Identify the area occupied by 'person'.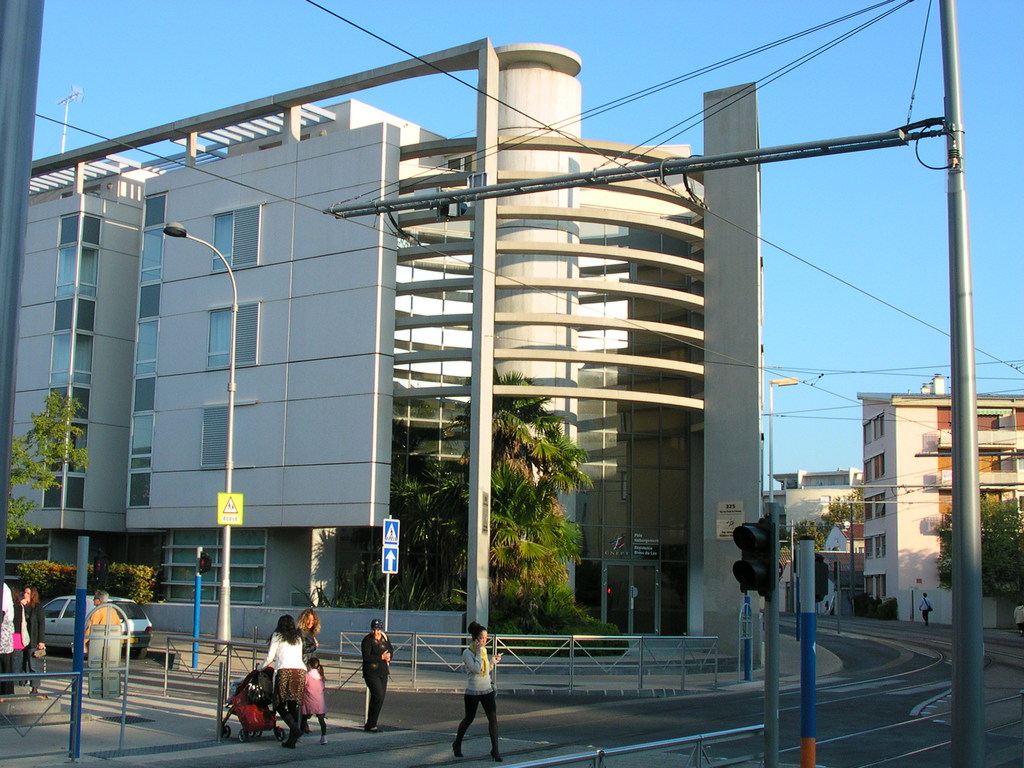
Area: 84 586 121 655.
